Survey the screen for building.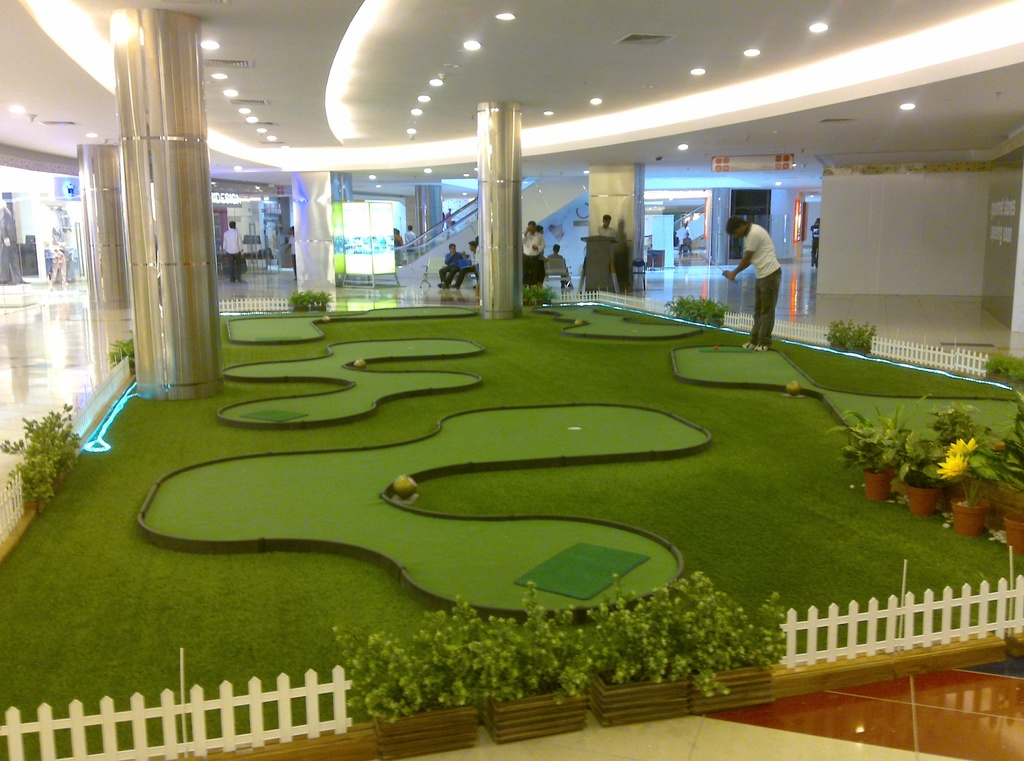
Survey found: pyautogui.locateOnScreen(0, 0, 1023, 760).
